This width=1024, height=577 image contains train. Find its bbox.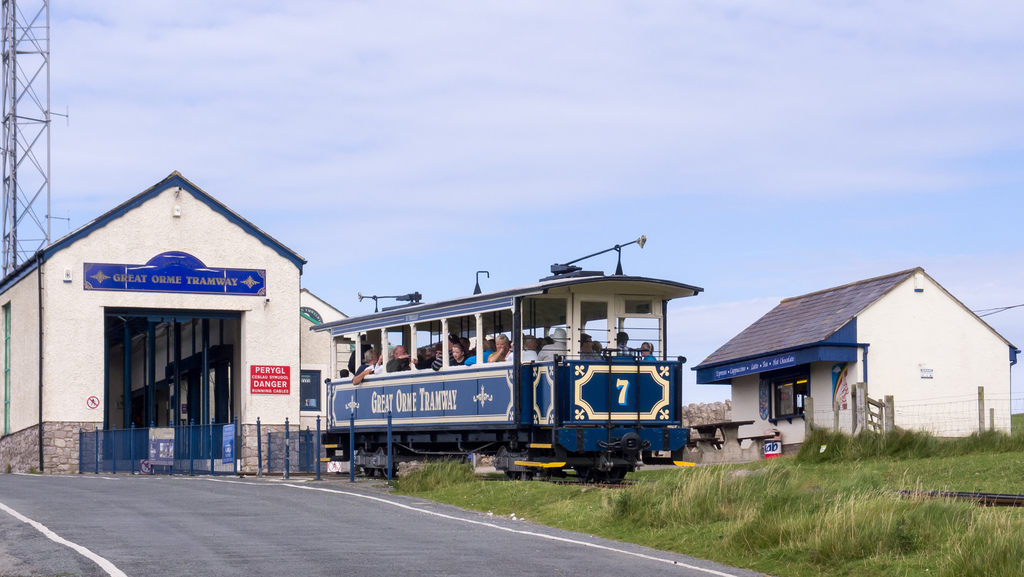
307:234:707:471.
